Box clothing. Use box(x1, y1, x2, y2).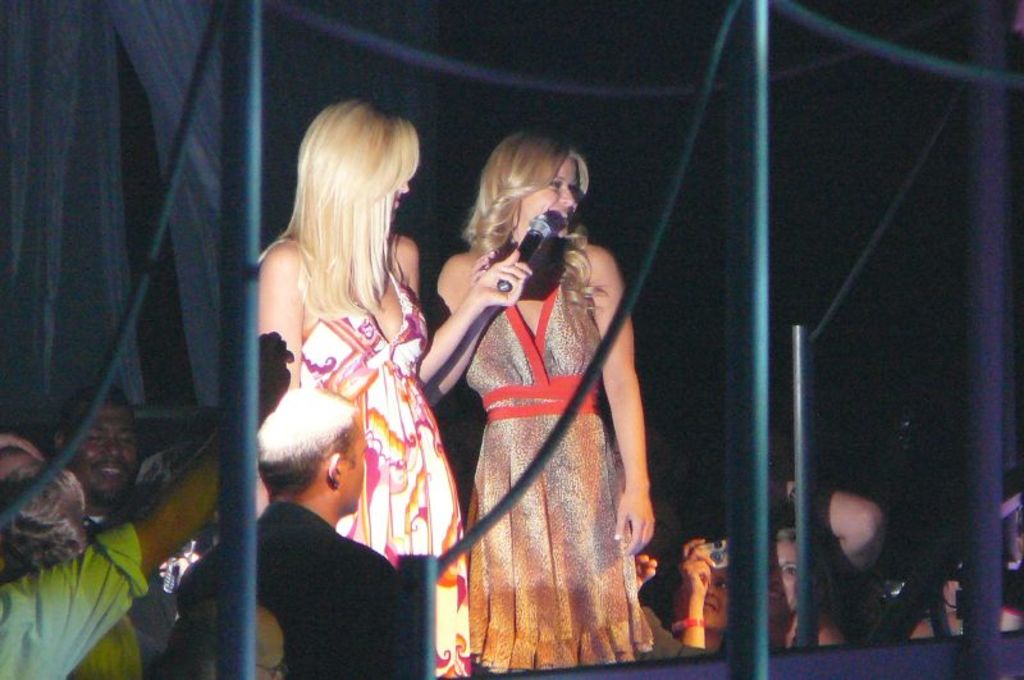
box(280, 242, 492, 670).
